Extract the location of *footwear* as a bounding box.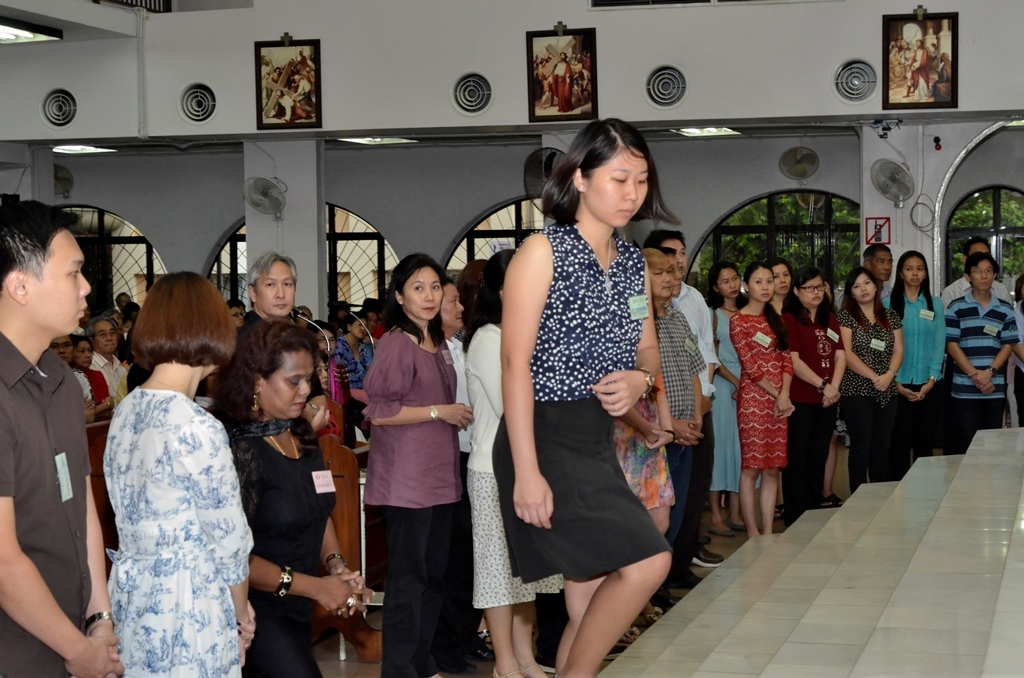
475:640:492:658.
